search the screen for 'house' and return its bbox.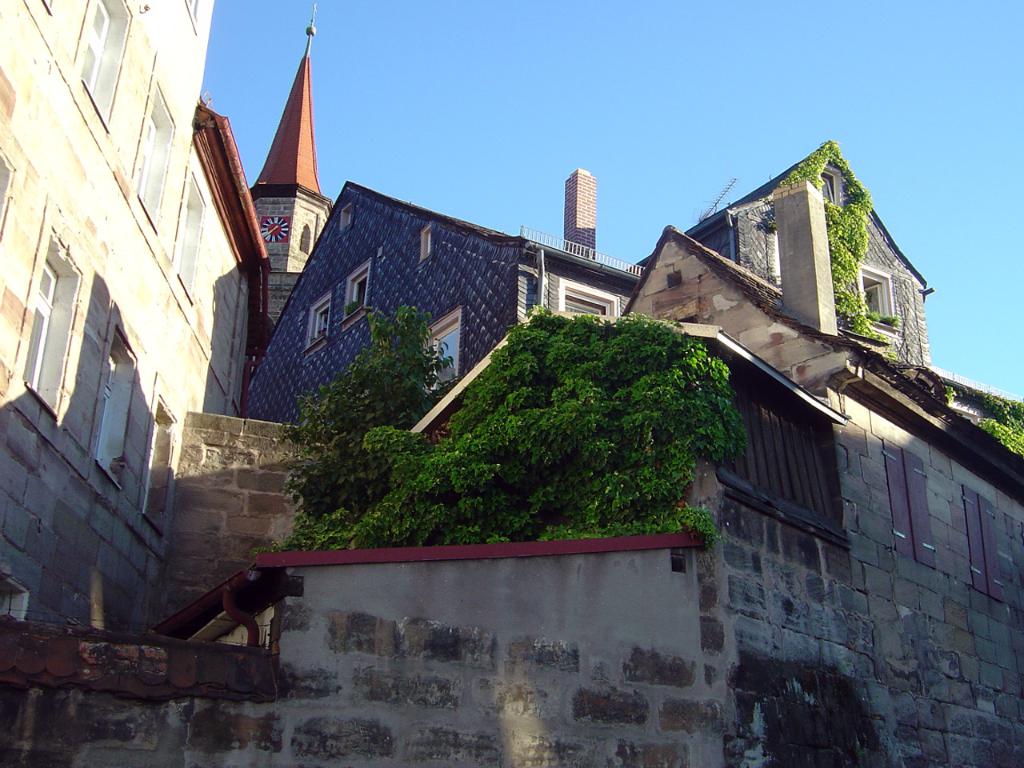
Found: BBox(0, 0, 262, 767).
